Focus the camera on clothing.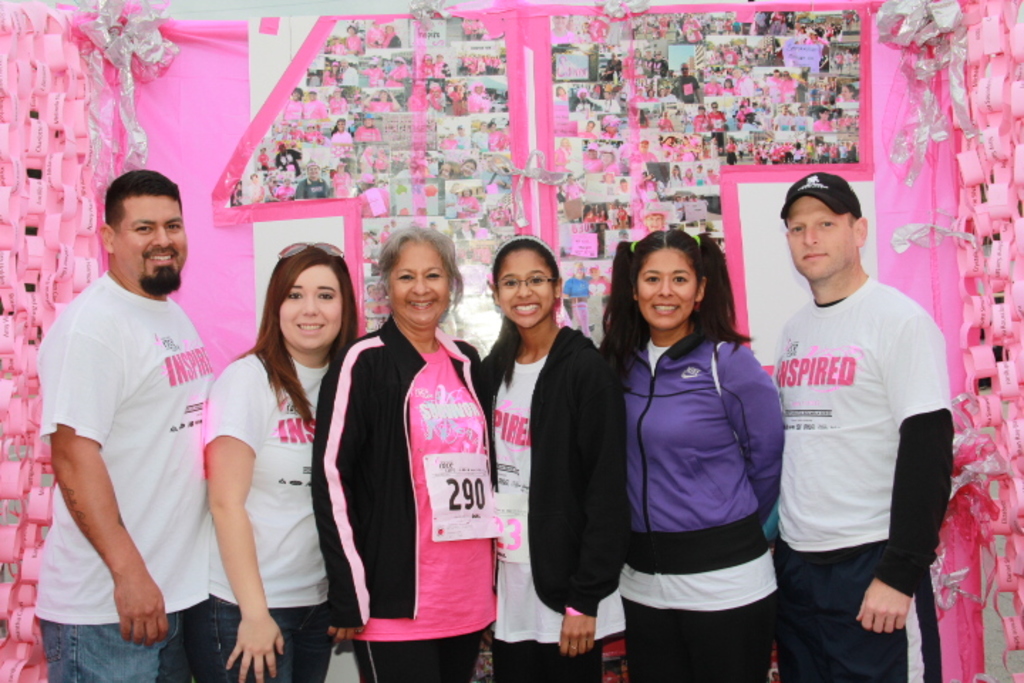
Focus region: 623,324,778,682.
